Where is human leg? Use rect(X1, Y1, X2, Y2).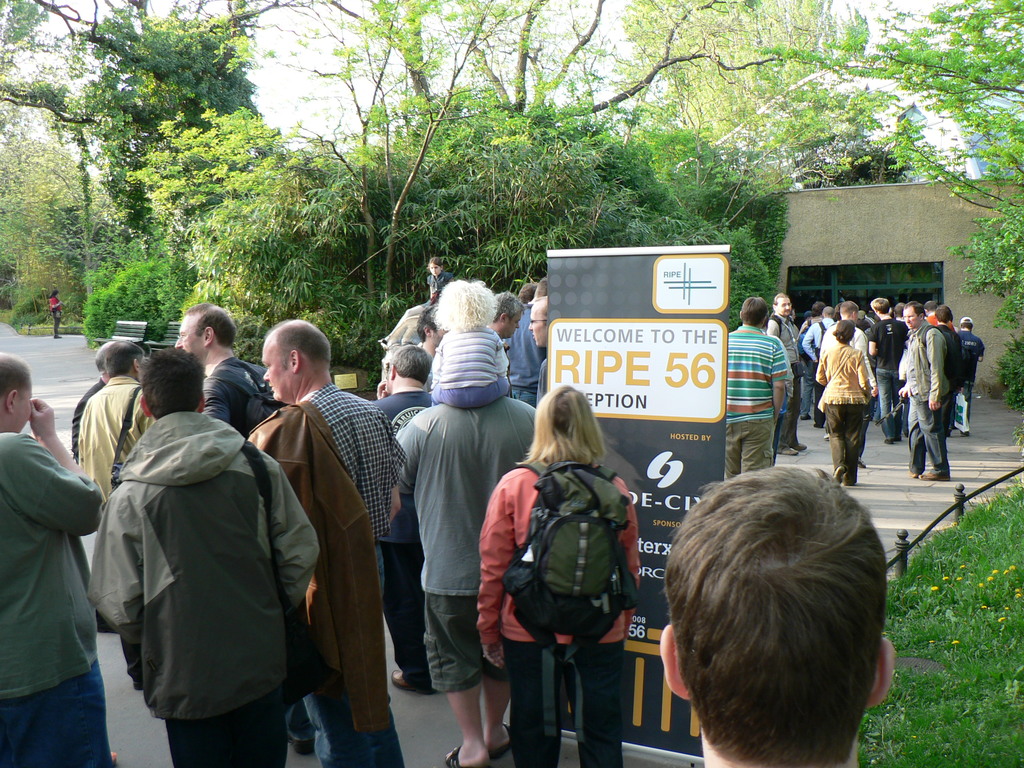
rect(910, 401, 924, 477).
